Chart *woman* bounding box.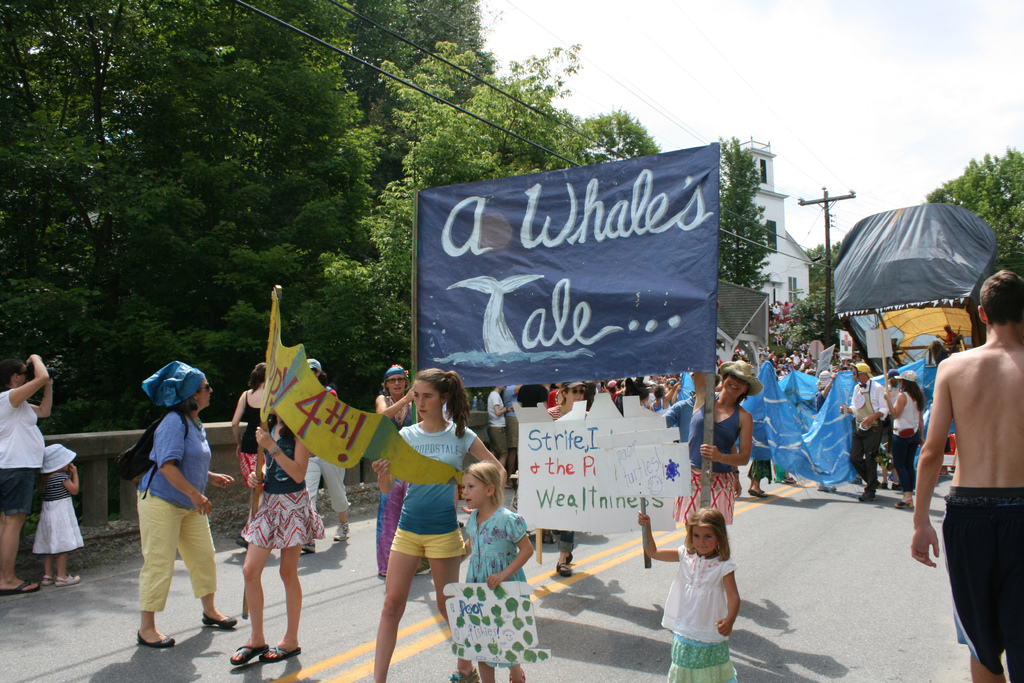
Charted: 671,357,769,535.
